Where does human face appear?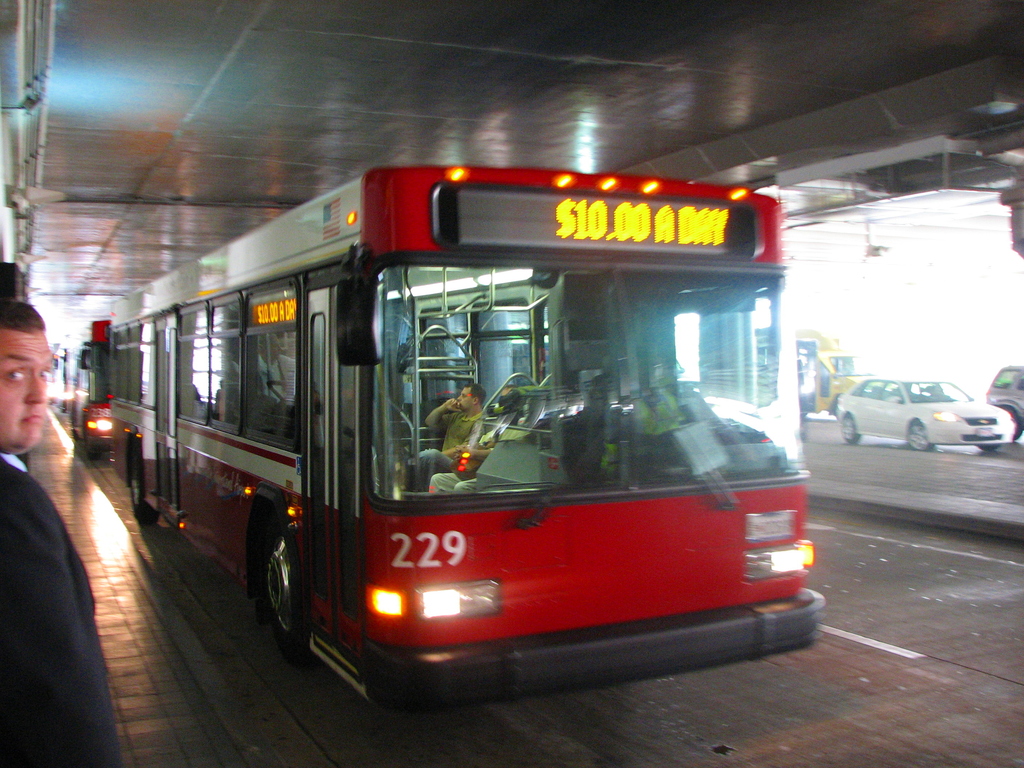
Appears at [left=459, top=387, right=476, bottom=410].
